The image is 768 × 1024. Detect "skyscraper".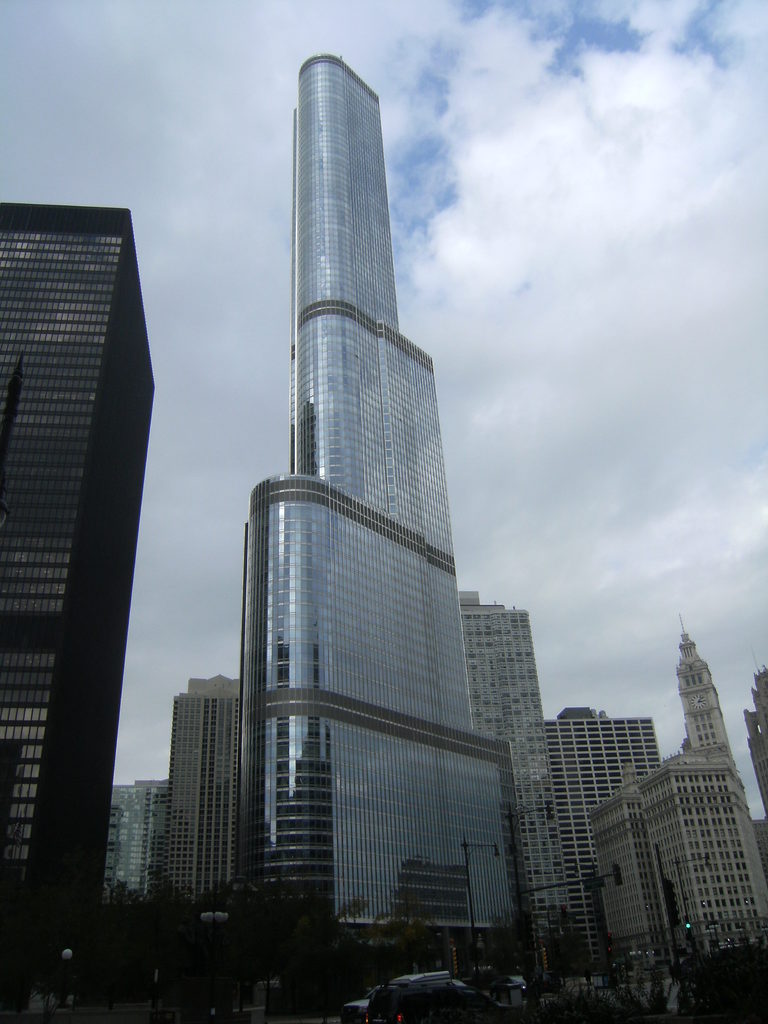
Detection: bbox(1, 200, 154, 1023).
